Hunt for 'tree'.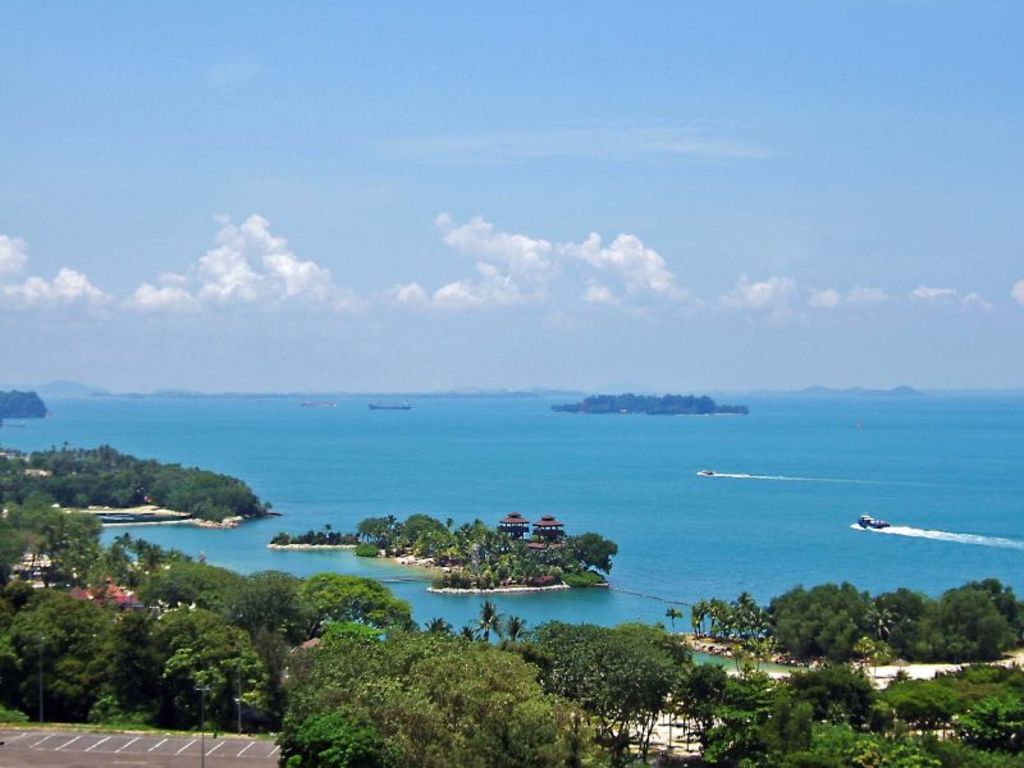
Hunted down at bbox(301, 570, 416, 639).
